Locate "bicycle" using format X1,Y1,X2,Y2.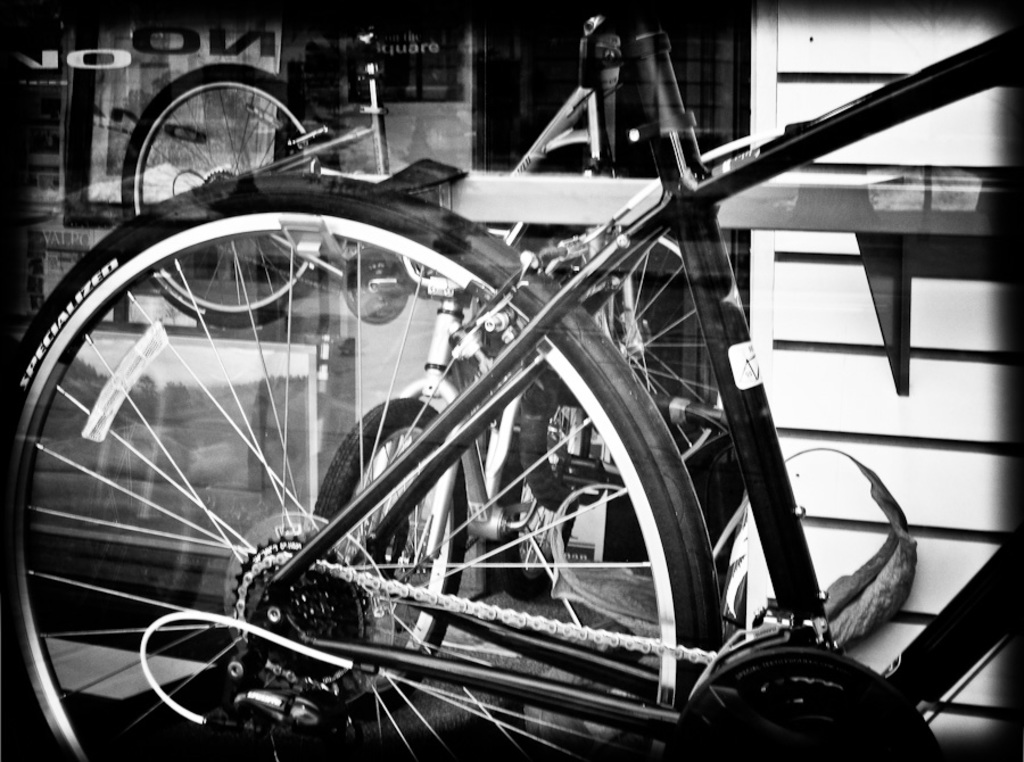
124,22,678,345.
